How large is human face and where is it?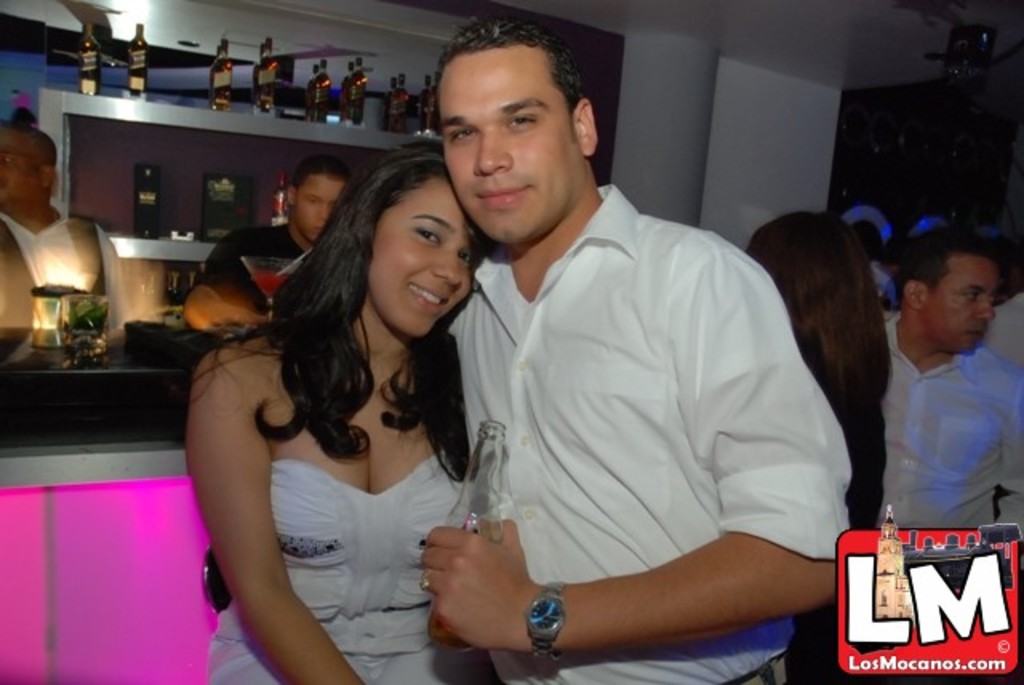
Bounding box: x1=3 y1=130 x2=42 y2=211.
